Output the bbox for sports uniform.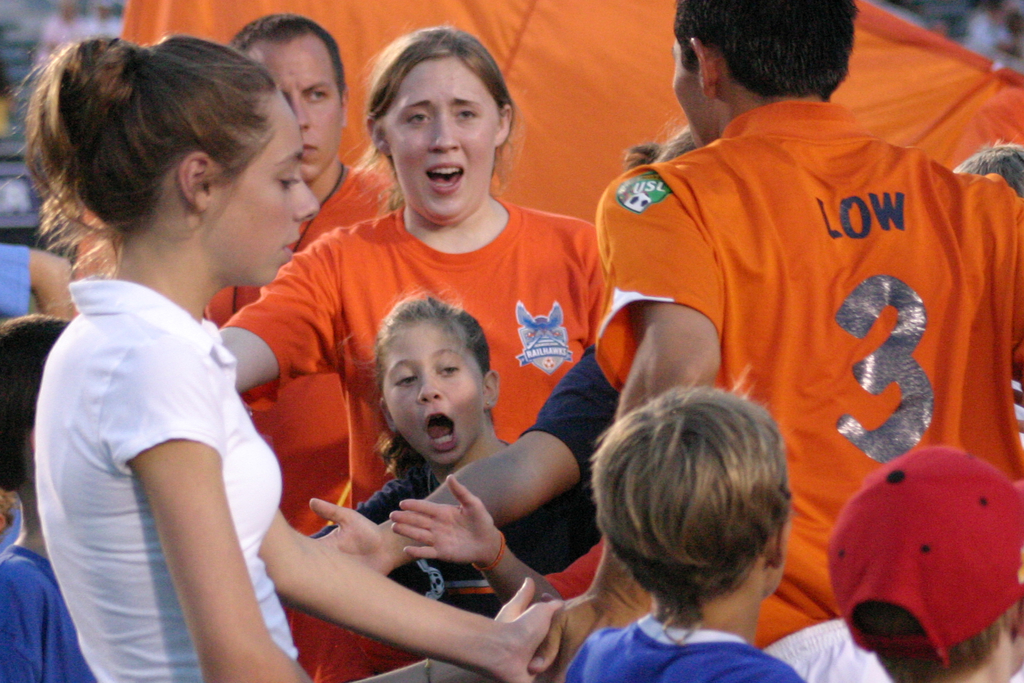
Rect(580, 95, 1023, 654).
